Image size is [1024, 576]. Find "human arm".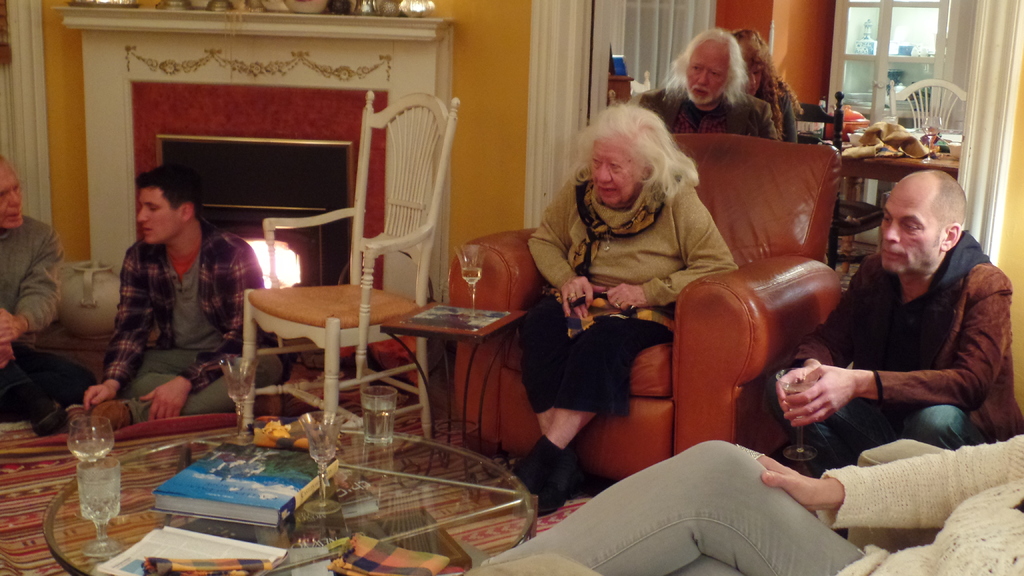
detection(526, 170, 601, 318).
